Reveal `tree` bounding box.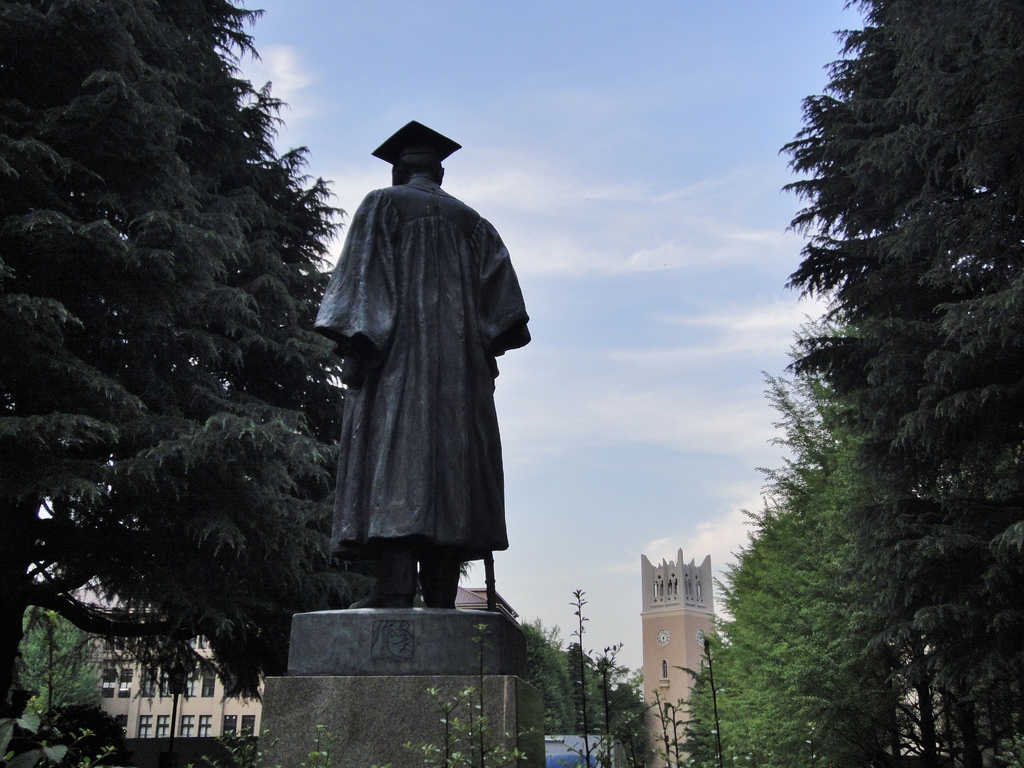
Revealed: pyautogui.locateOnScreen(682, 669, 796, 767).
